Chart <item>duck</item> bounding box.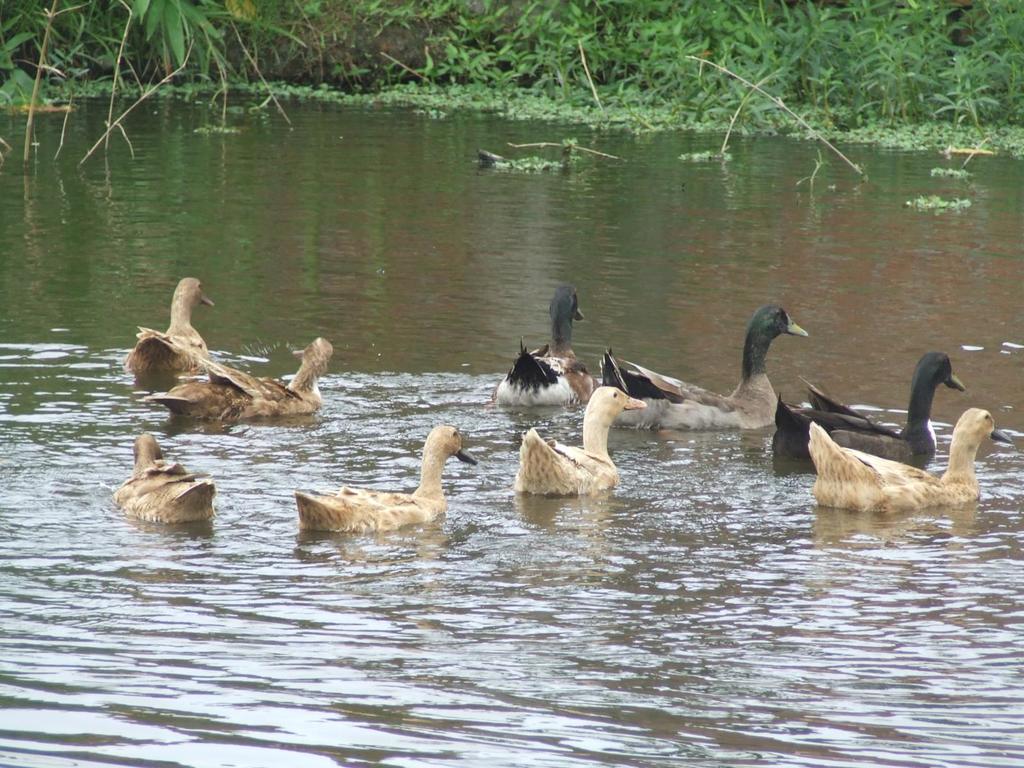
Charted: locate(776, 355, 967, 481).
